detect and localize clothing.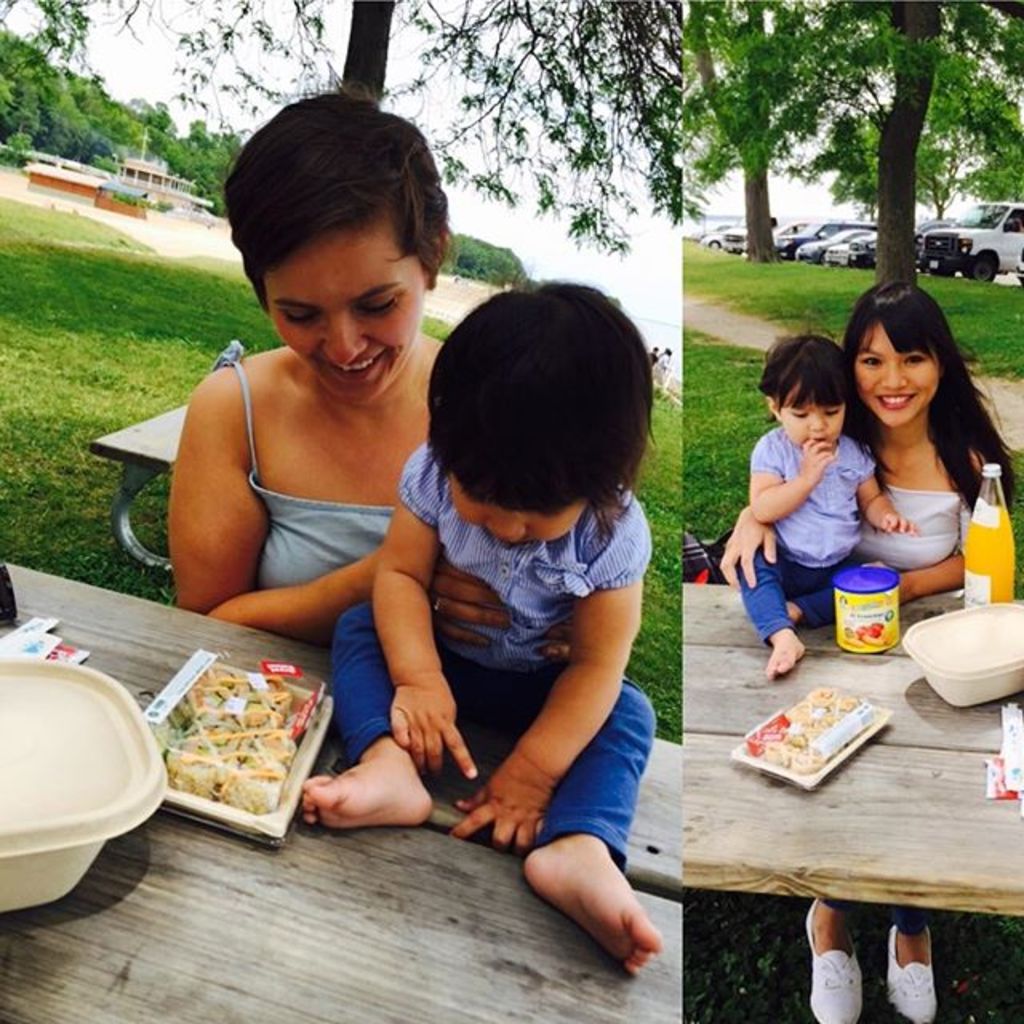
Localized at bbox(330, 442, 658, 874).
